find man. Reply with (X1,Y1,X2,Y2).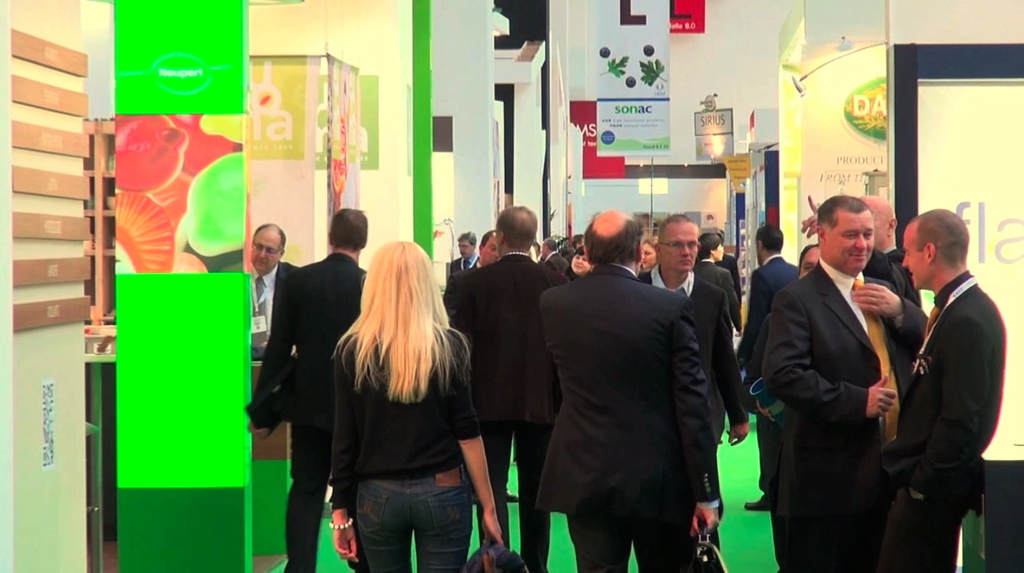
(517,172,725,572).
